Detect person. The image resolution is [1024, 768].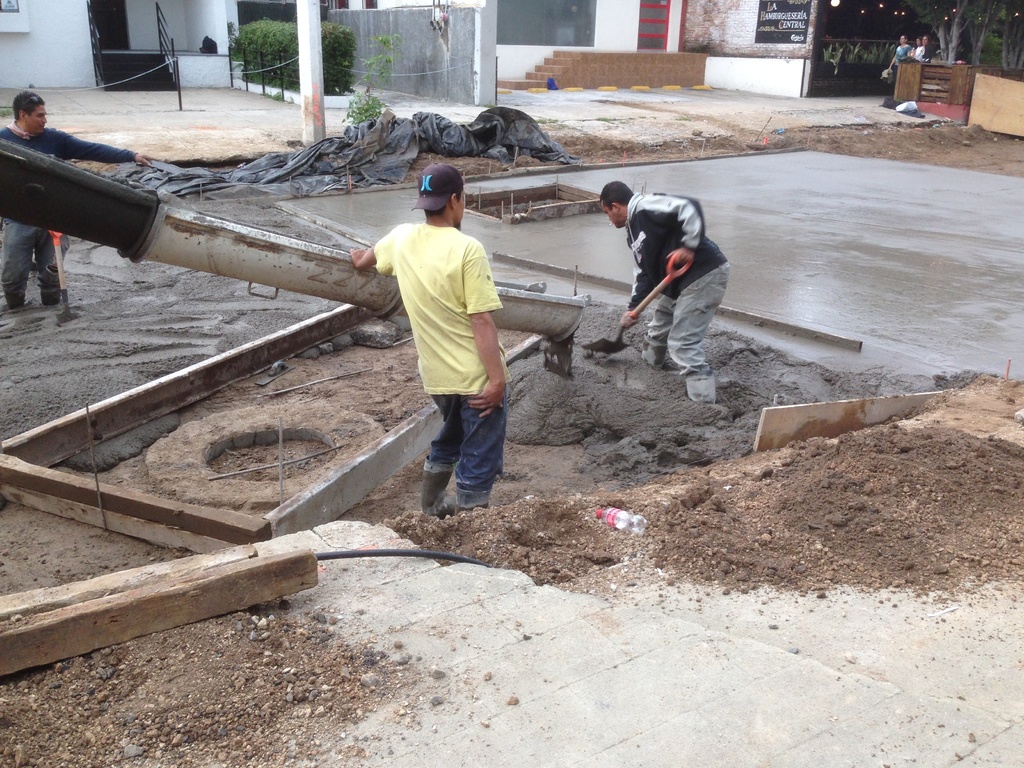
603, 183, 732, 404.
